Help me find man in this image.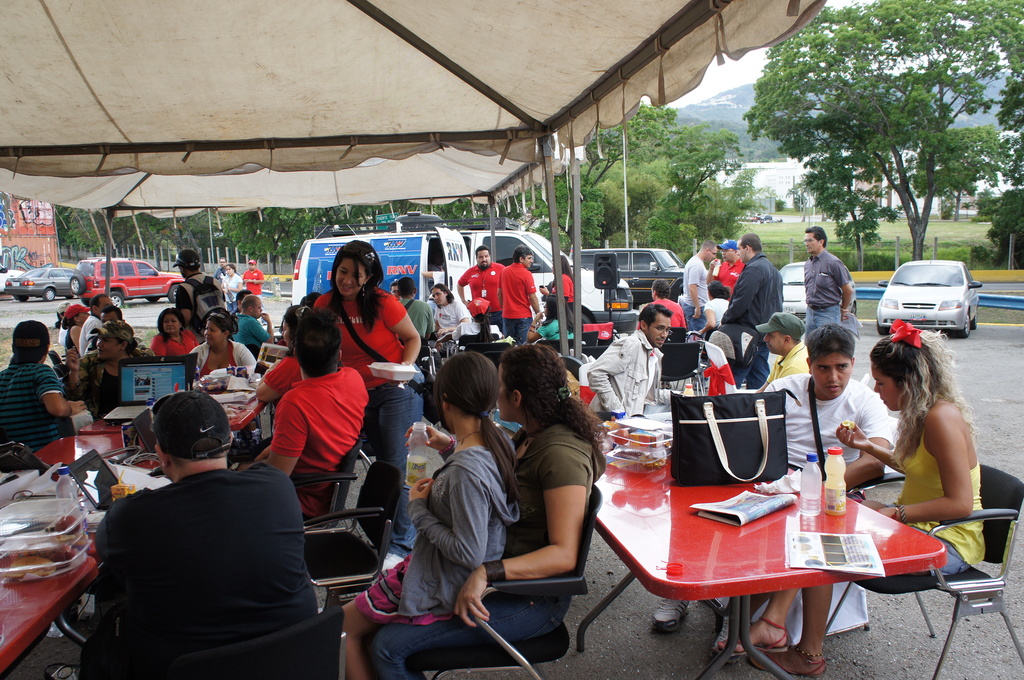
Found it: (x1=76, y1=292, x2=113, y2=360).
